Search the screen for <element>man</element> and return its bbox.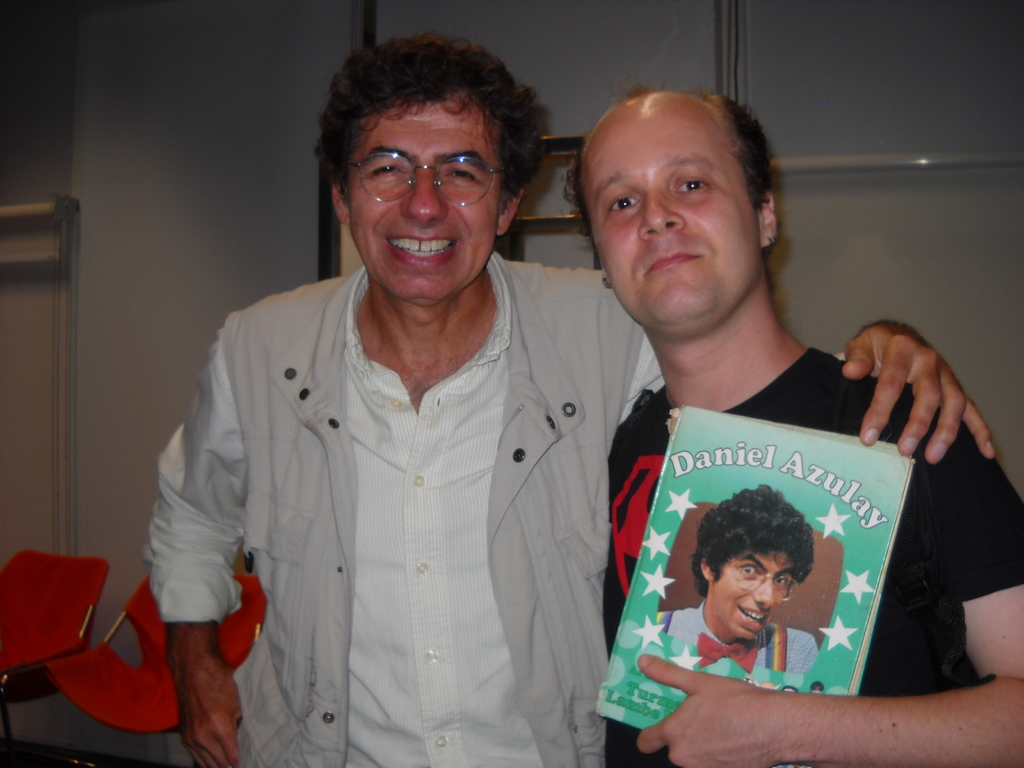
Found: <region>657, 488, 820, 671</region>.
